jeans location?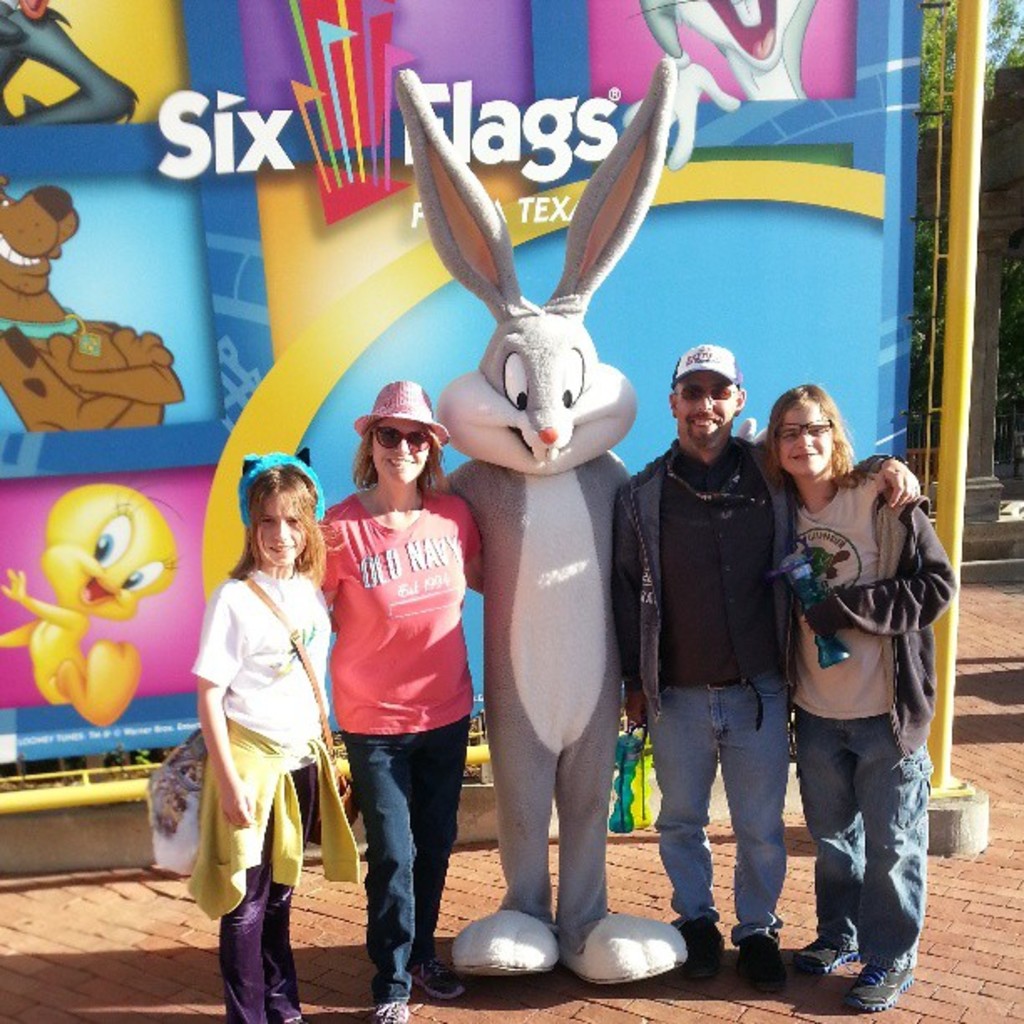
l=345, t=714, r=474, b=999
